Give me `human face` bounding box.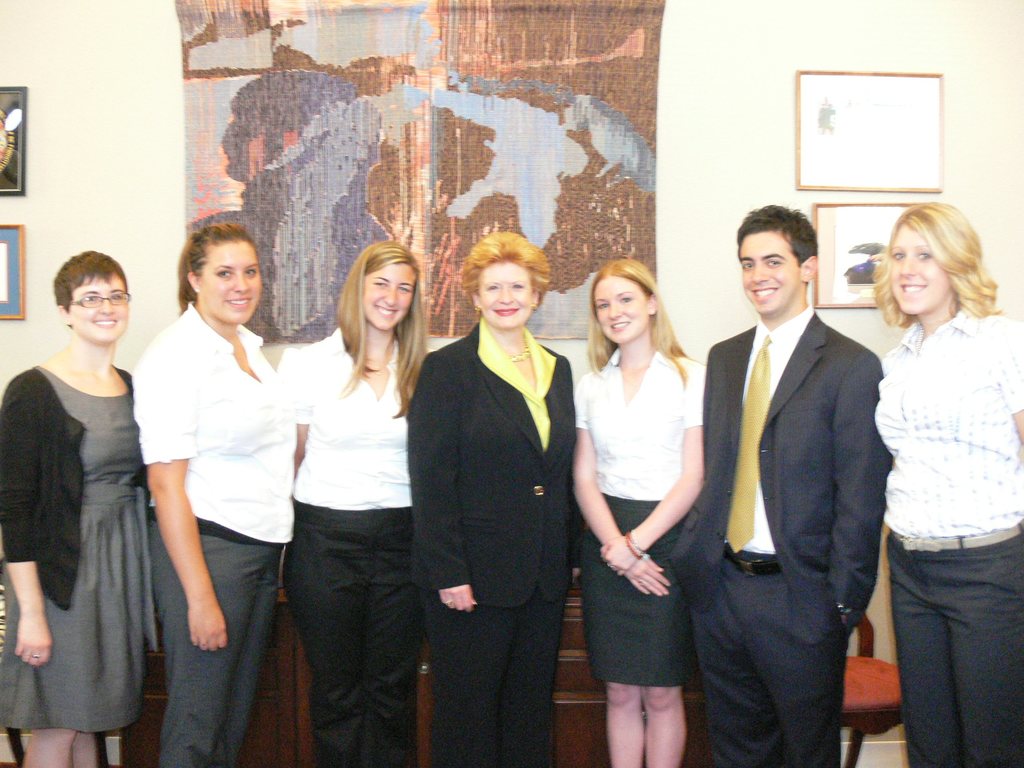
[x1=893, y1=221, x2=949, y2=309].
